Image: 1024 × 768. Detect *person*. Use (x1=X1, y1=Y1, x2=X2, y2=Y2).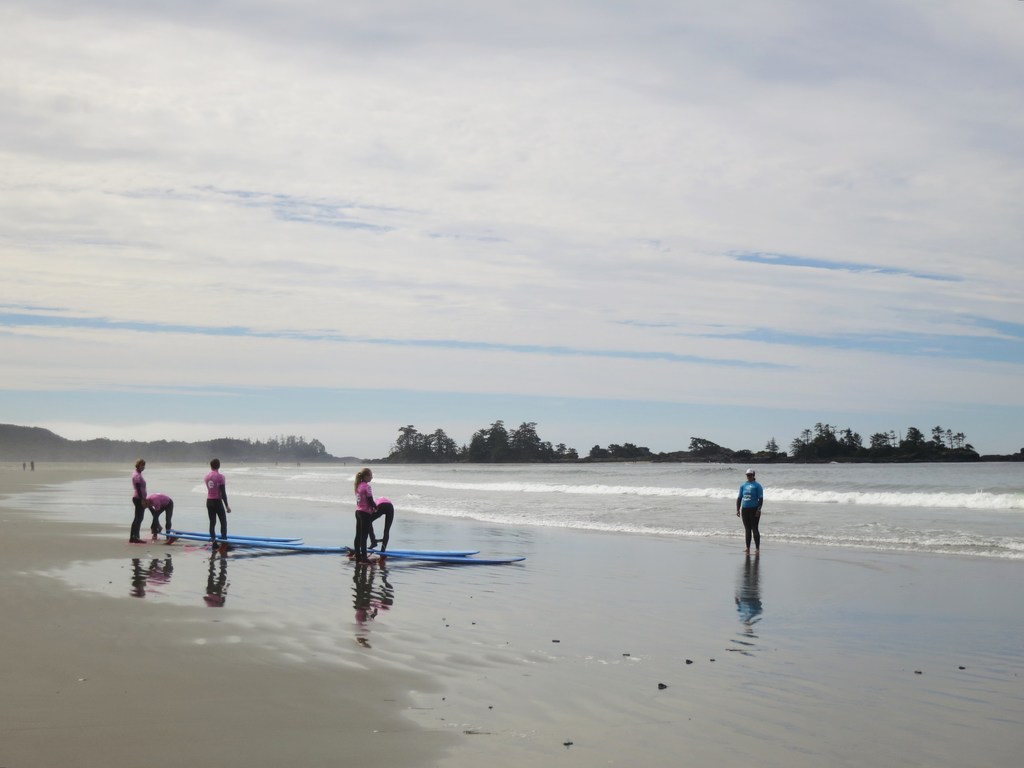
(x1=203, y1=460, x2=230, y2=544).
